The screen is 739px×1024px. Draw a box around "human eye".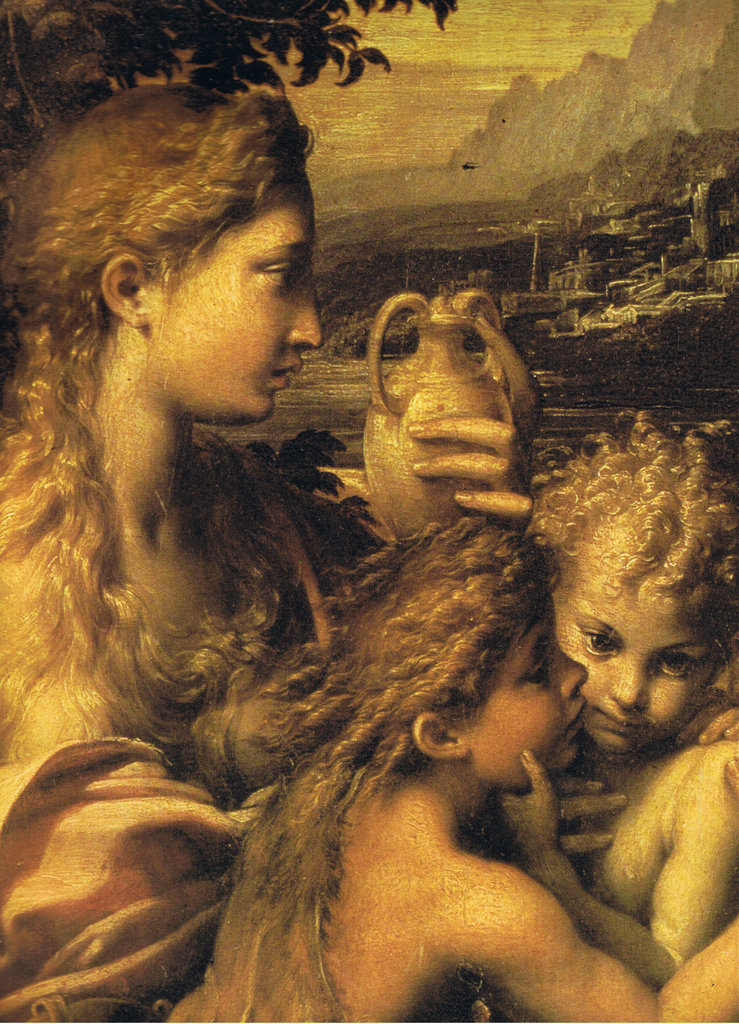
(x1=654, y1=651, x2=703, y2=683).
